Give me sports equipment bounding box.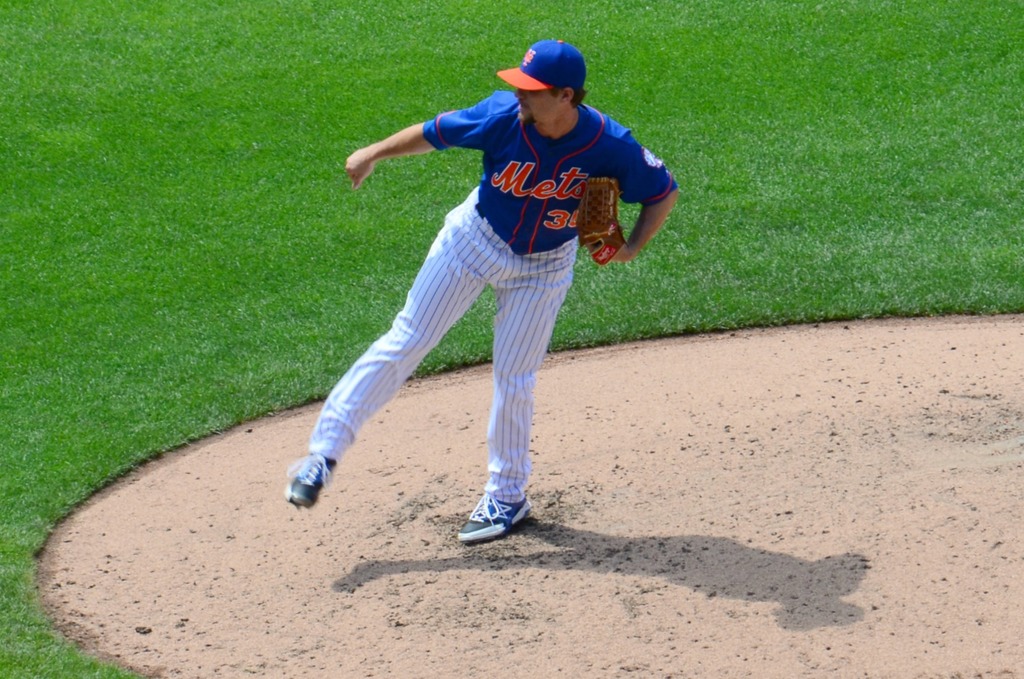
region(461, 489, 538, 542).
